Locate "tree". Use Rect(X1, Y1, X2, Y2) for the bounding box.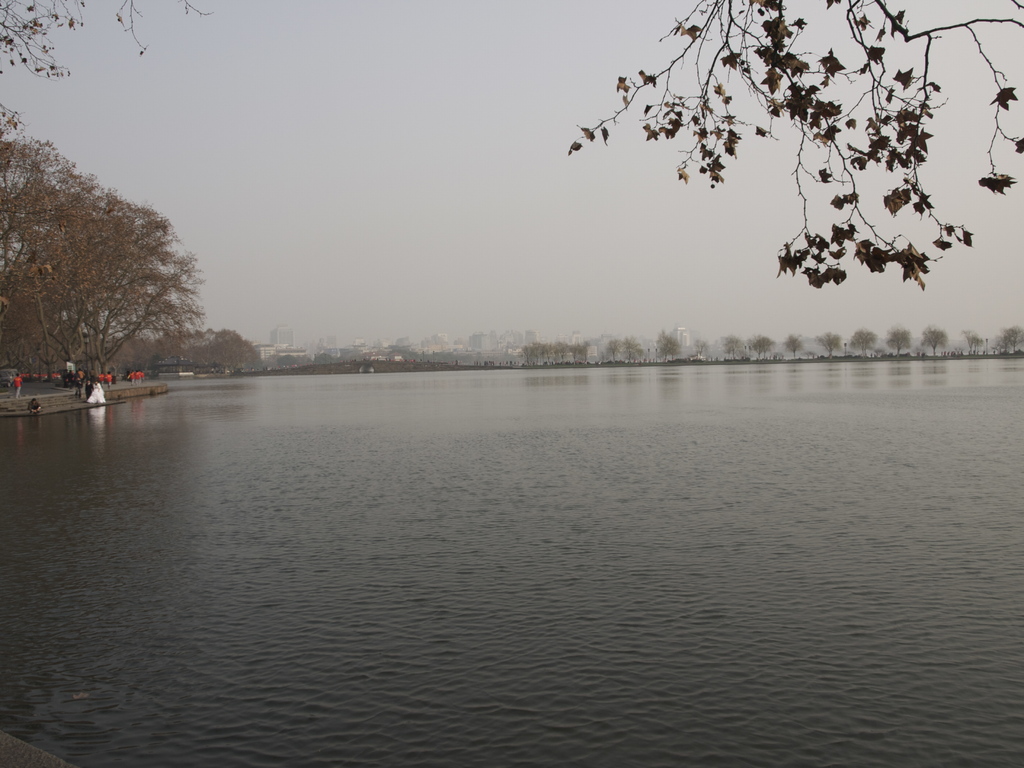
Rect(718, 335, 743, 358).
